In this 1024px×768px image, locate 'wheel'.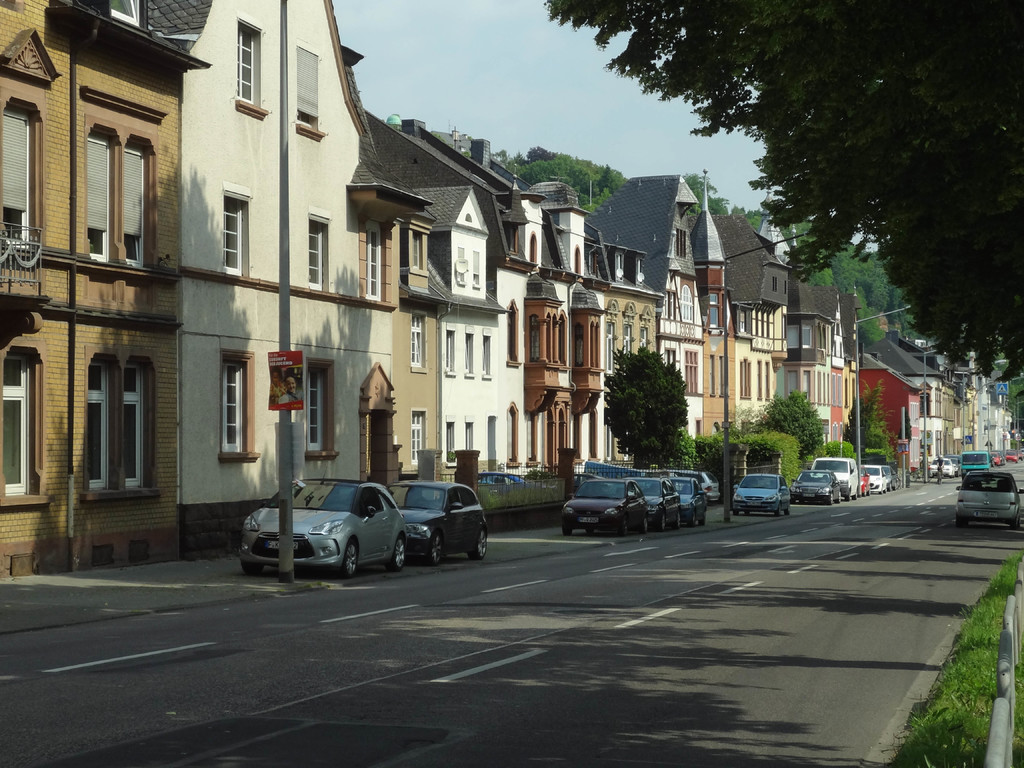
Bounding box: {"x1": 938, "y1": 474, "x2": 940, "y2": 485}.
